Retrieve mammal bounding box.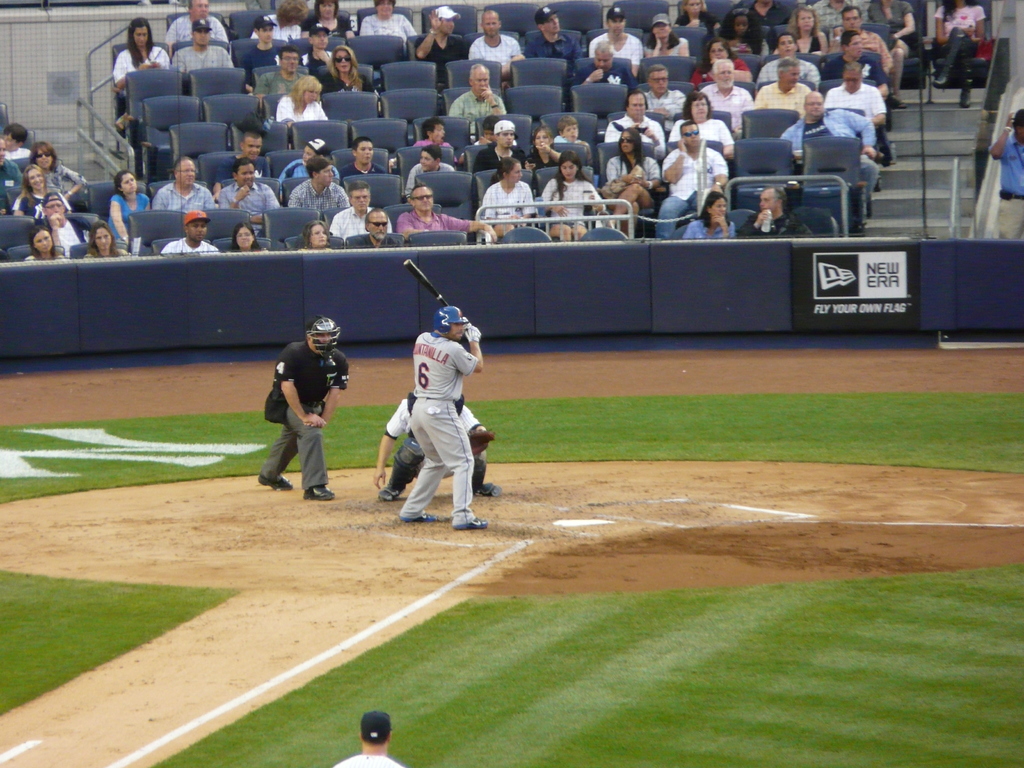
Bounding box: (33,140,86,197).
